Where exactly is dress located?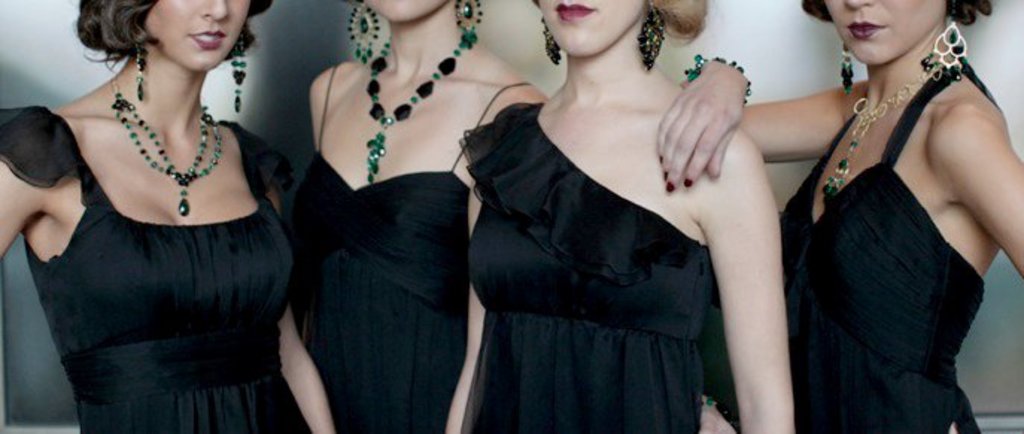
Its bounding box is (456, 97, 715, 433).
